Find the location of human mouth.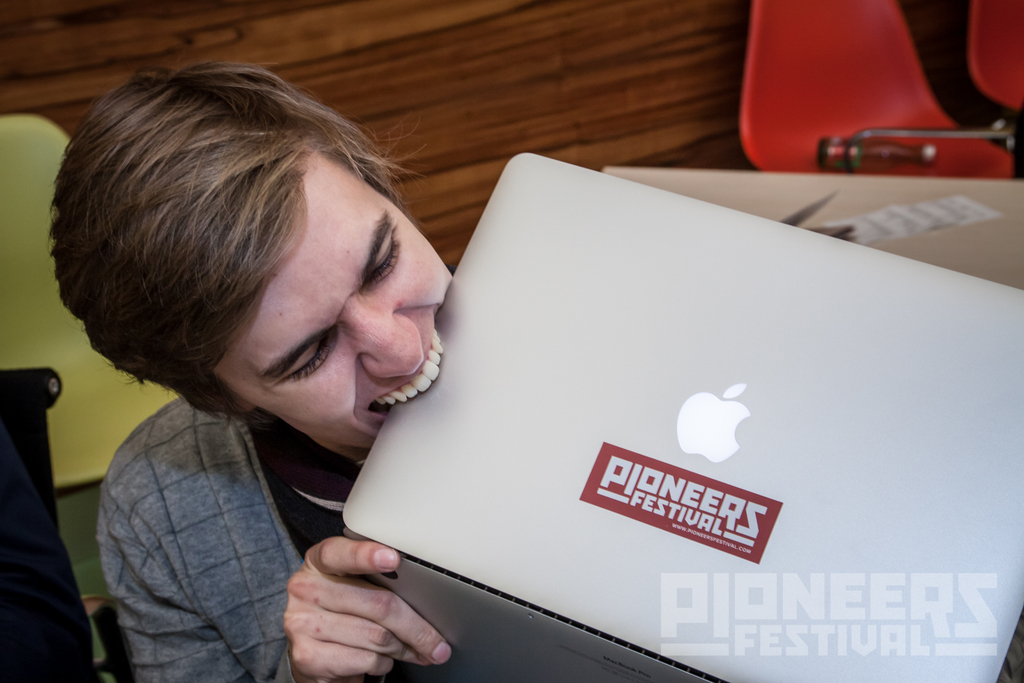
Location: [365, 309, 443, 415].
